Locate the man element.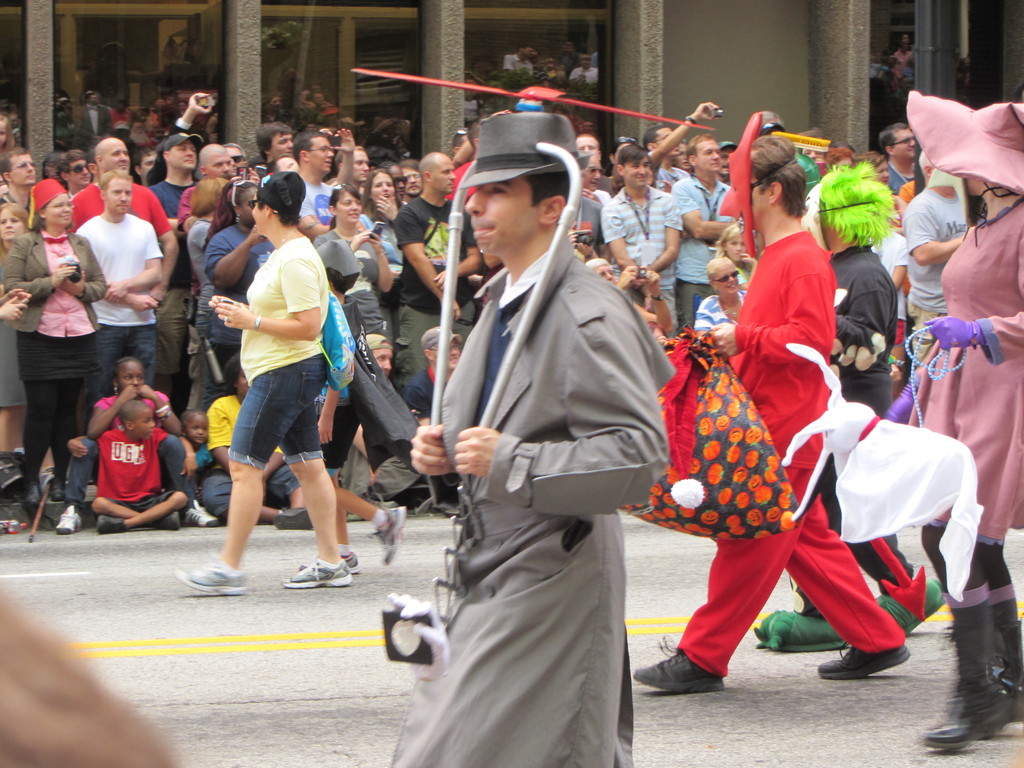
Element bbox: <bbox>390, 324, 467, 423</bbox>.
